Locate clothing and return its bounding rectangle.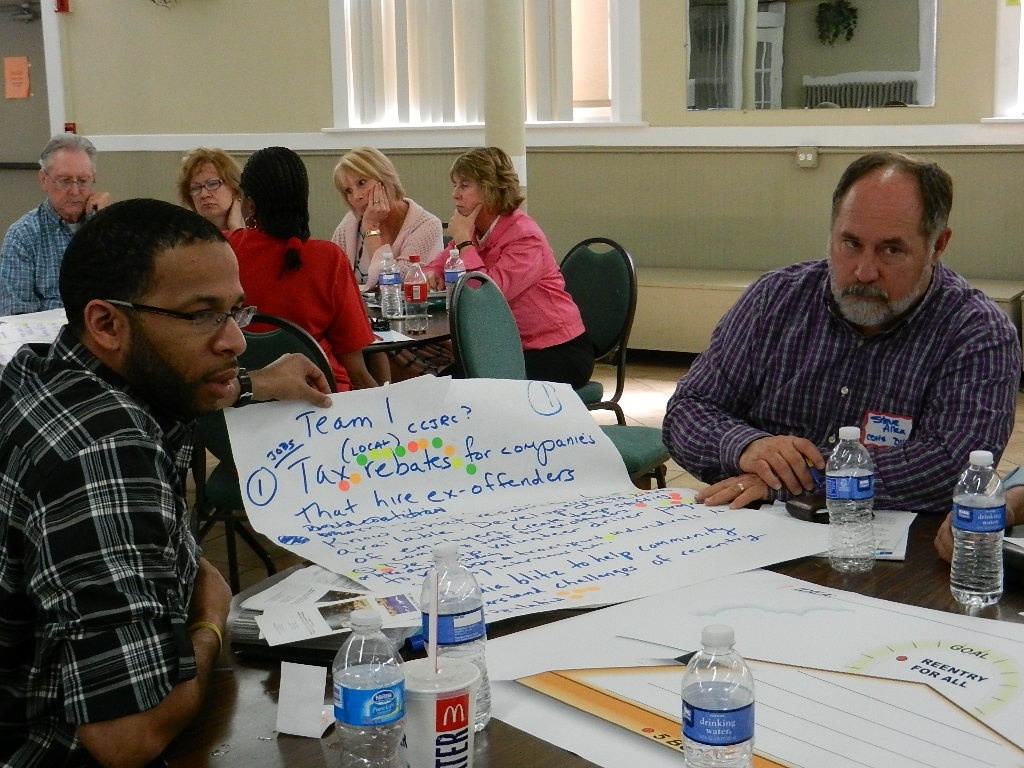
select_region(217, 218, 380, 402).
